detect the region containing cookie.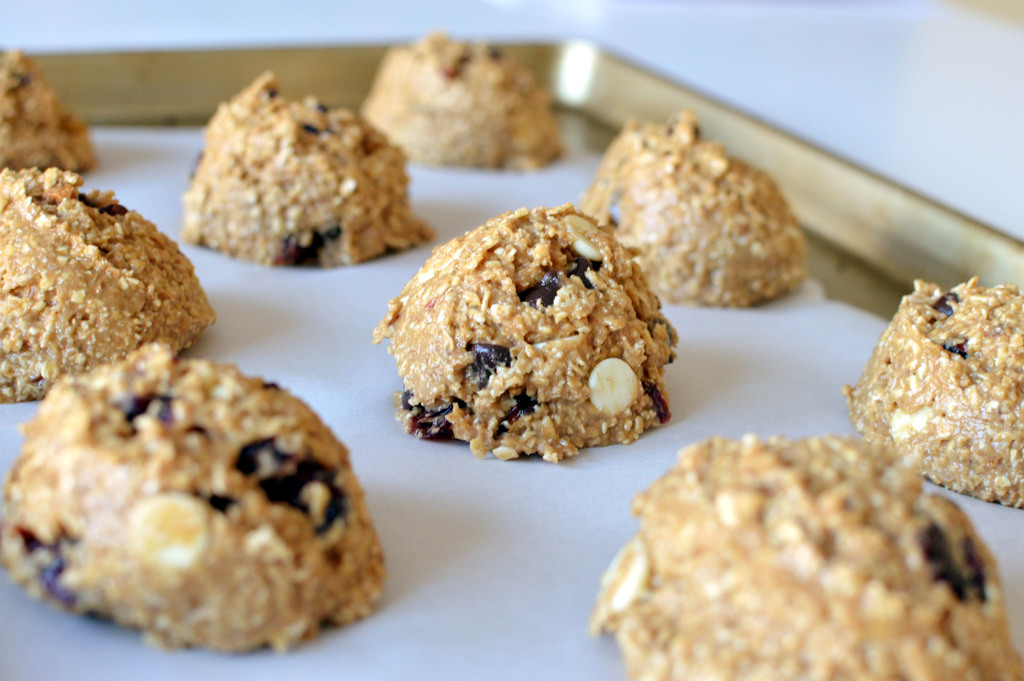
0, 340, 385, 653.
